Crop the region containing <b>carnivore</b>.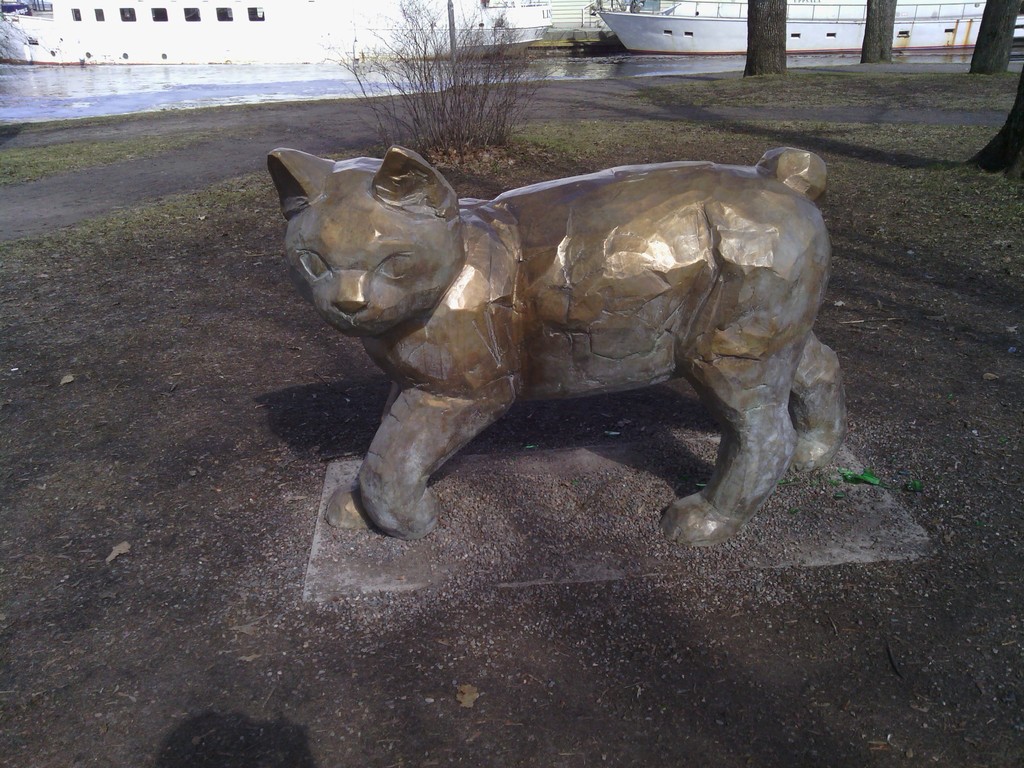
Crop region: rect(263, 146, 851, 559).
